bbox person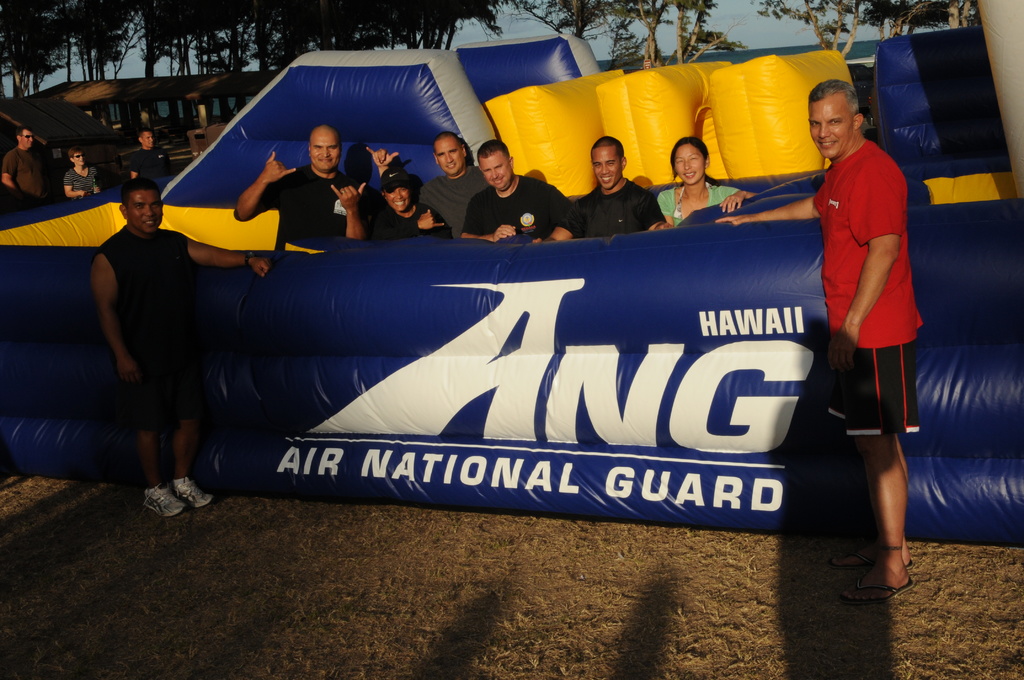
<box>1,124,56,209</box>
